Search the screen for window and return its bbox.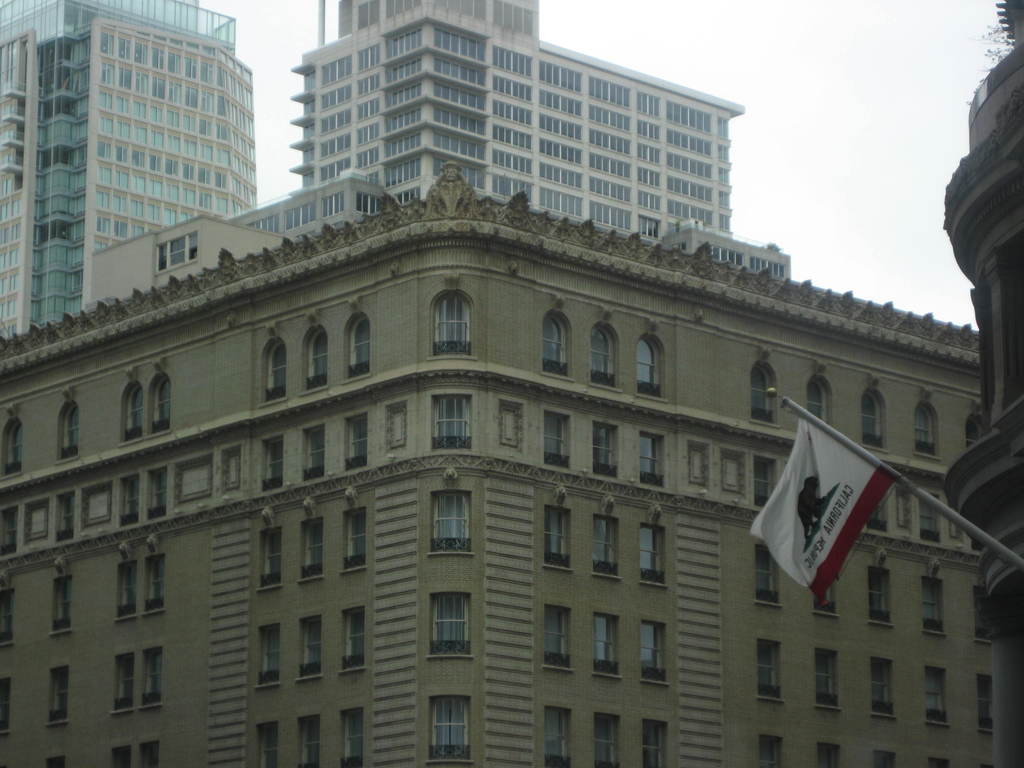
Found: region(819, 742, 841, 767).
